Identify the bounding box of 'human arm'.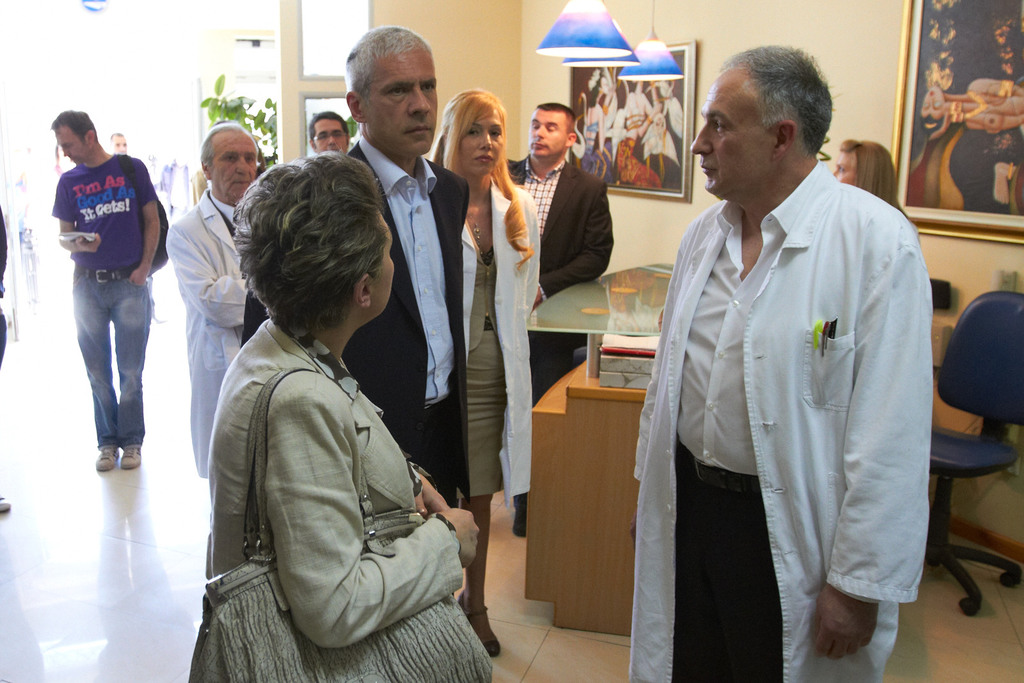
(526, 197, 541, 313).
